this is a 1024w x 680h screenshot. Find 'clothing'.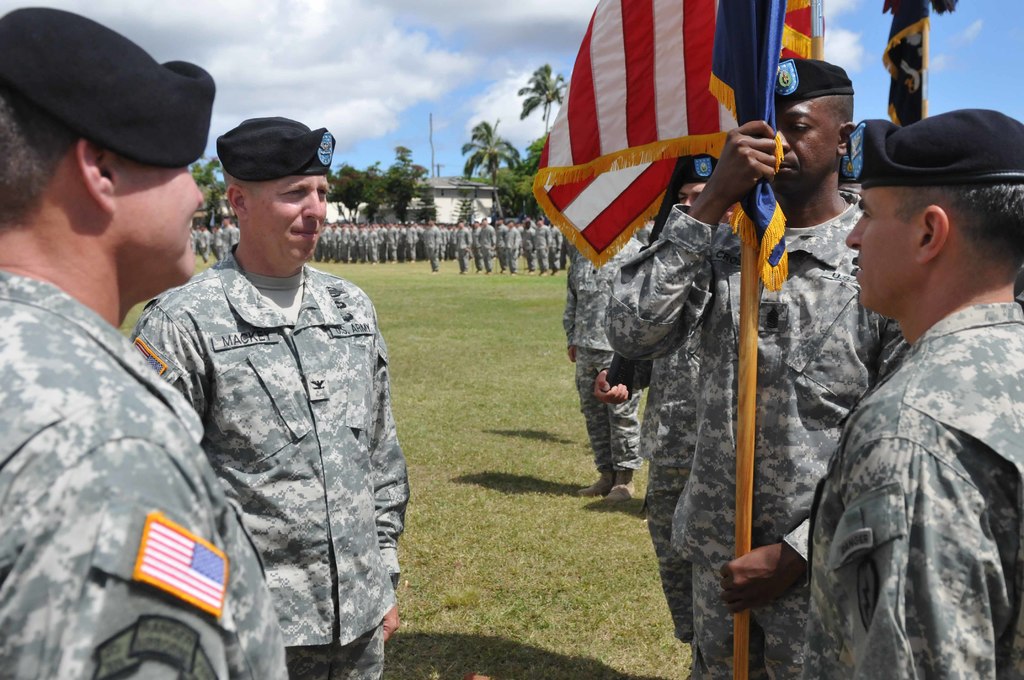
Bounding box: l=131, t=244, r=410, b=679.
